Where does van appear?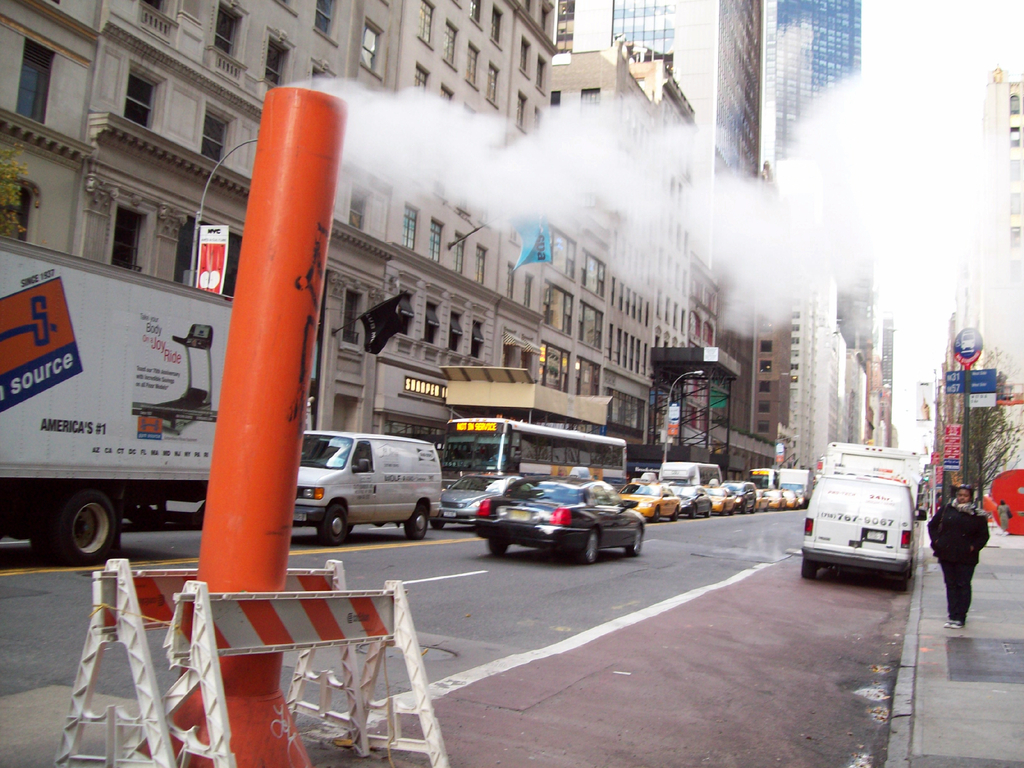
Appears at pyautogui.locateOnScreen(659, 461, 724, 484).
